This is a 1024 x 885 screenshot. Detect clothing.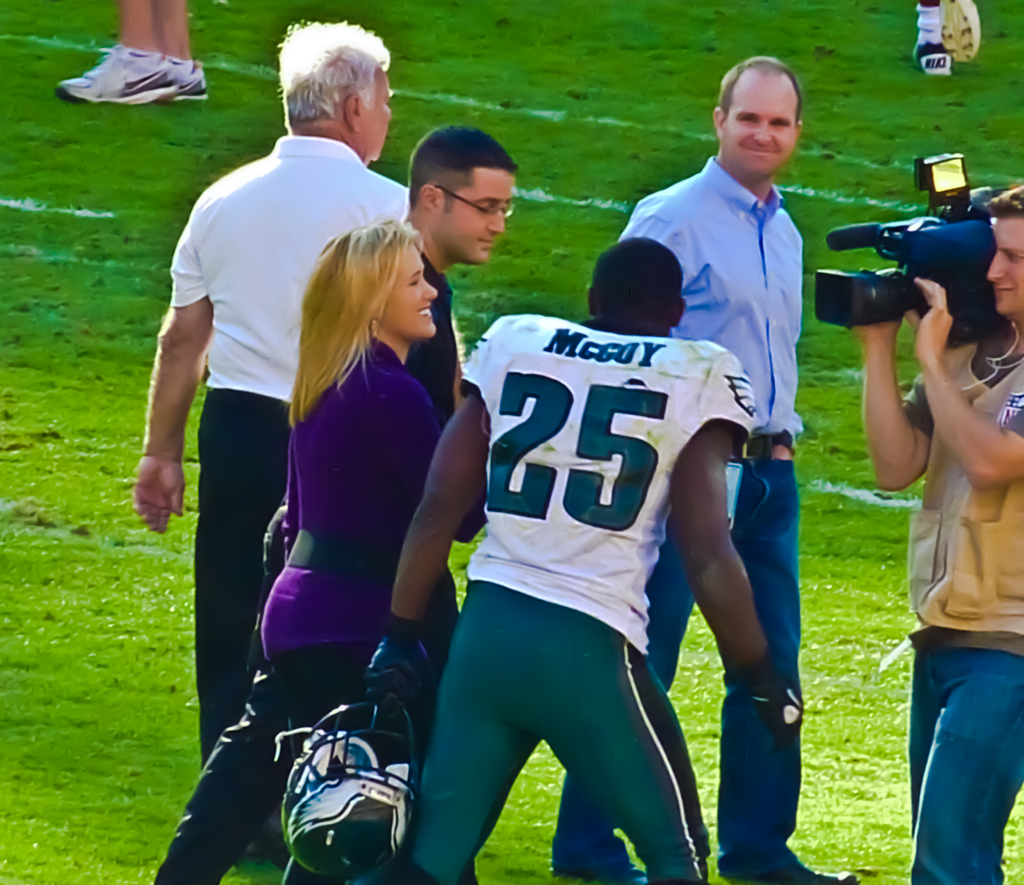
[x1=550, y1=154, x2=810, y2=878].
